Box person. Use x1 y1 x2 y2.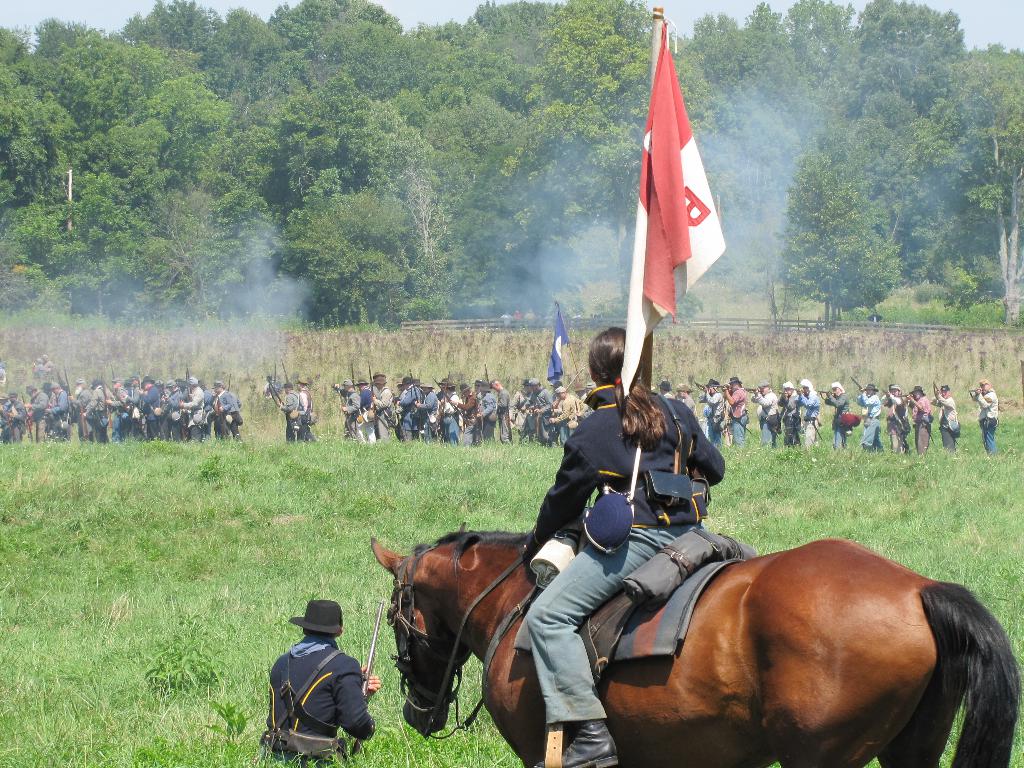
300 380 310 445.
